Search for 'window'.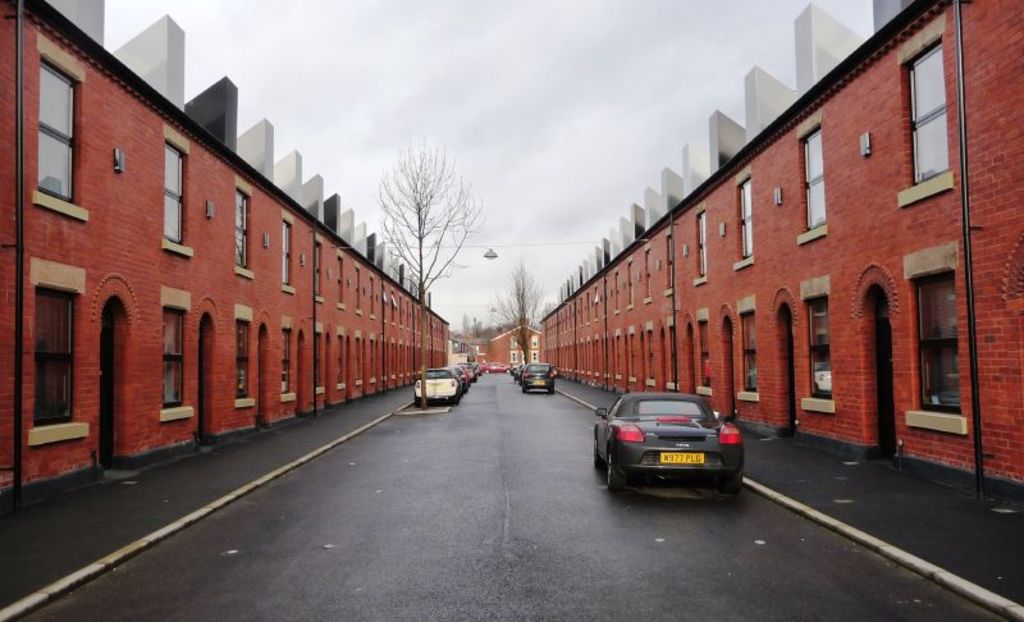
Found at select_region(735, 311, 776, 397).
